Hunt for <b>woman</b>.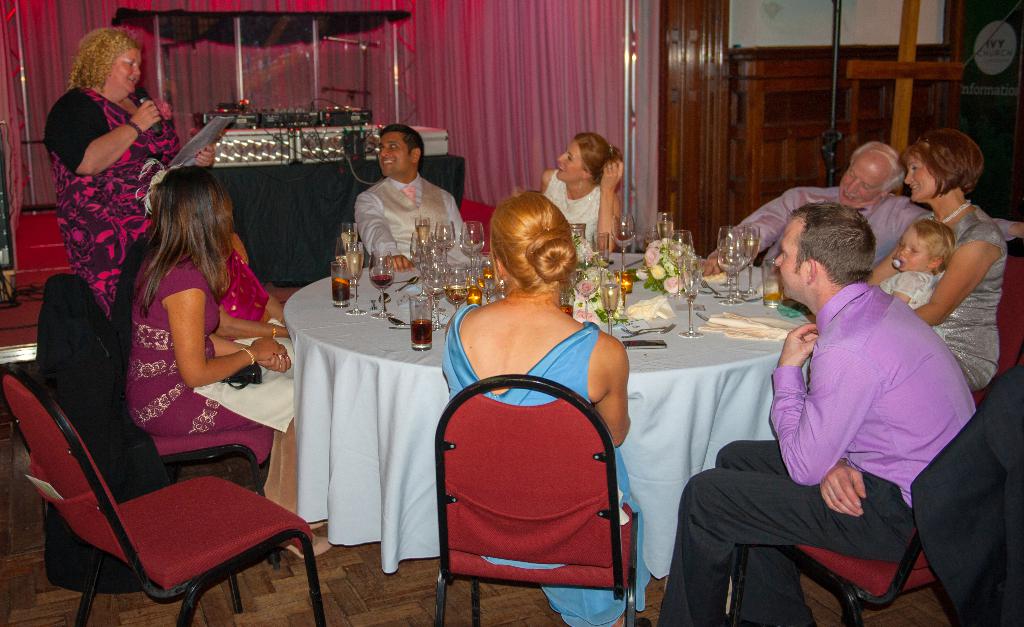
Hunted down at <bbox>433, 170, 639, 550</bbox>.
